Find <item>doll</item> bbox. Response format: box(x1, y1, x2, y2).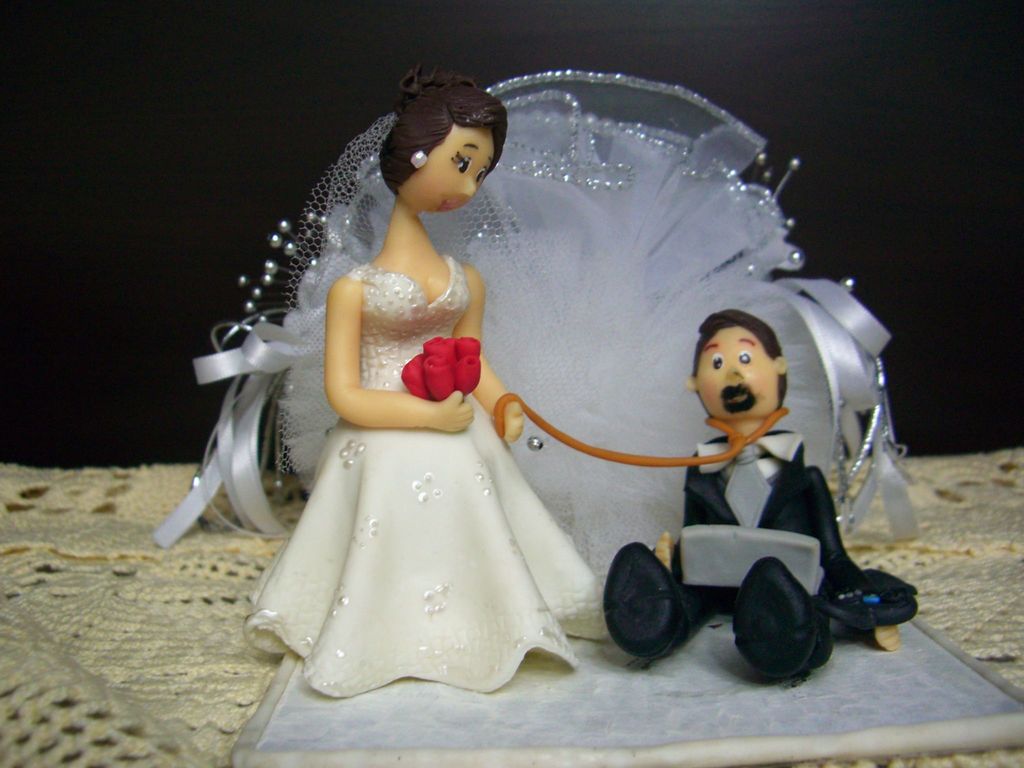
box(607, 312, 916, 680).
